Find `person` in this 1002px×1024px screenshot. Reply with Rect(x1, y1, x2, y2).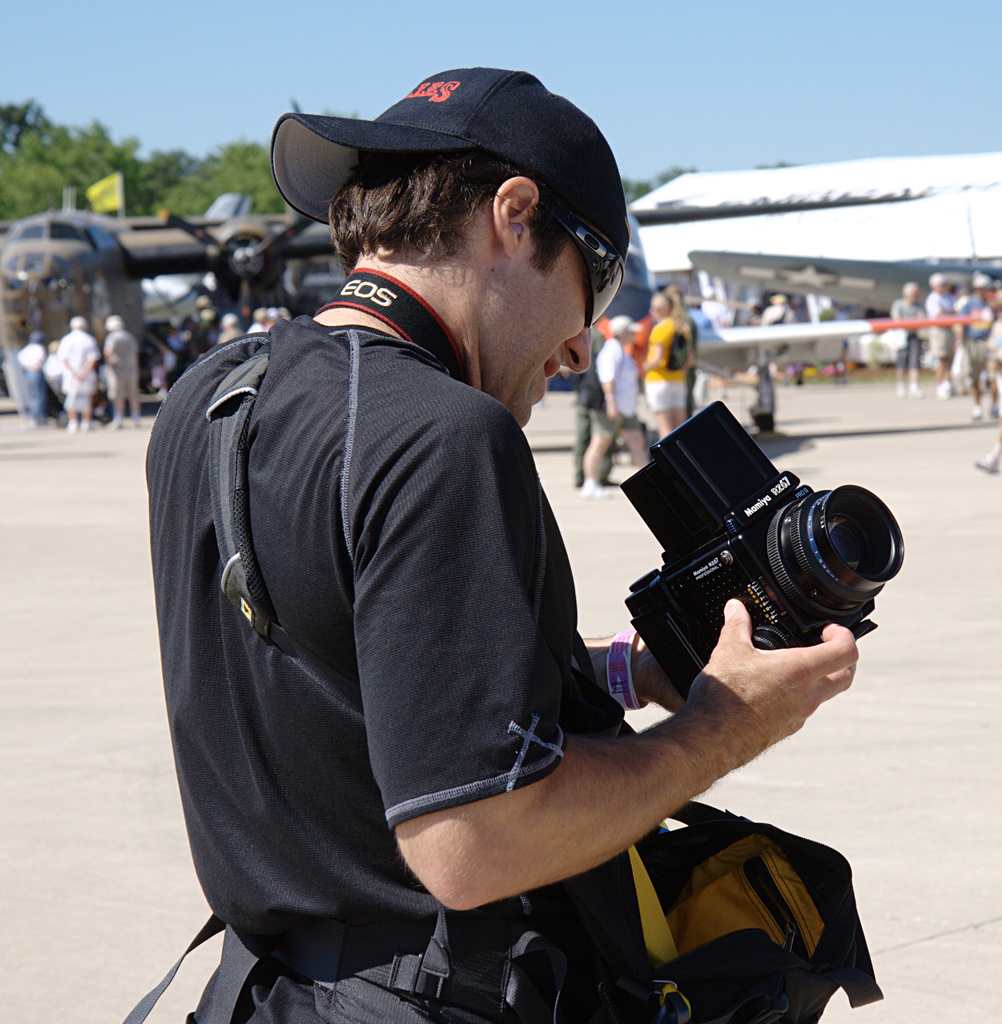
Rect(110, 318, 138, 440).
